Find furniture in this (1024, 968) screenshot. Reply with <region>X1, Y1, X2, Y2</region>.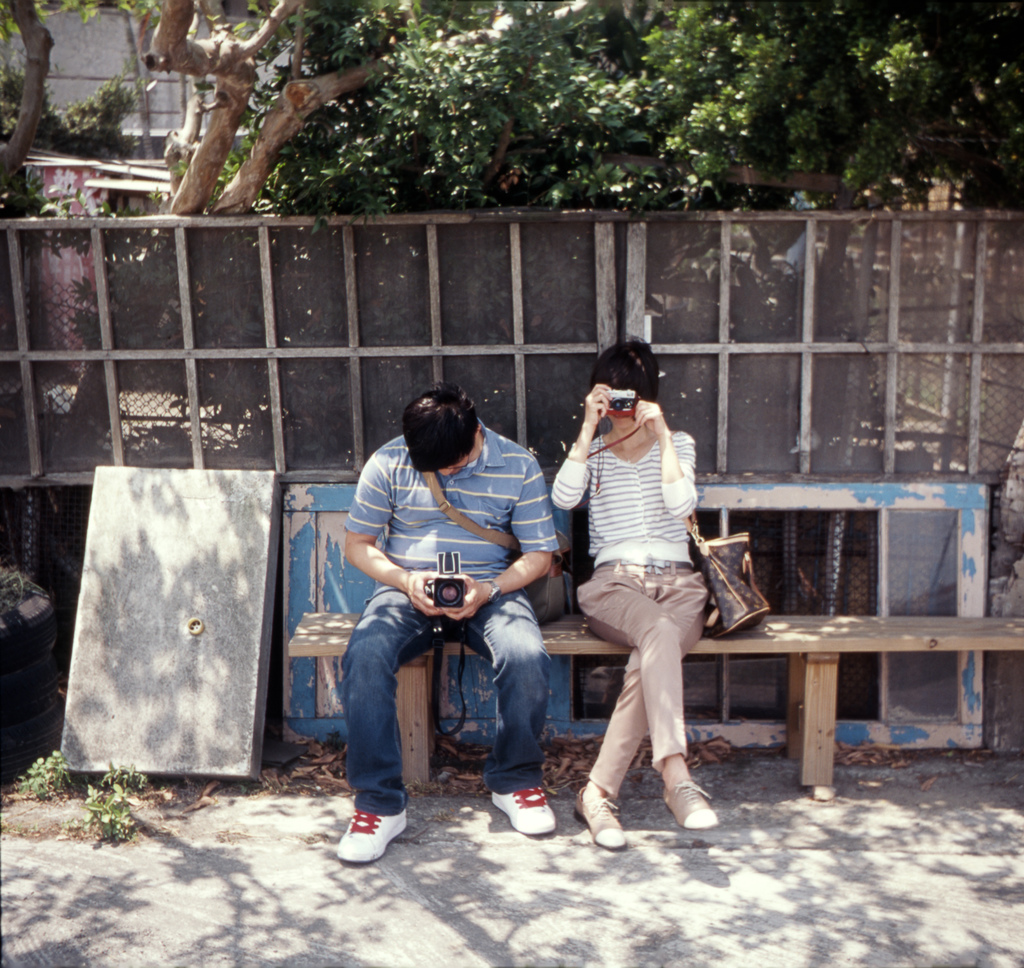
<region>289, 612, 1023, 797</region>.
